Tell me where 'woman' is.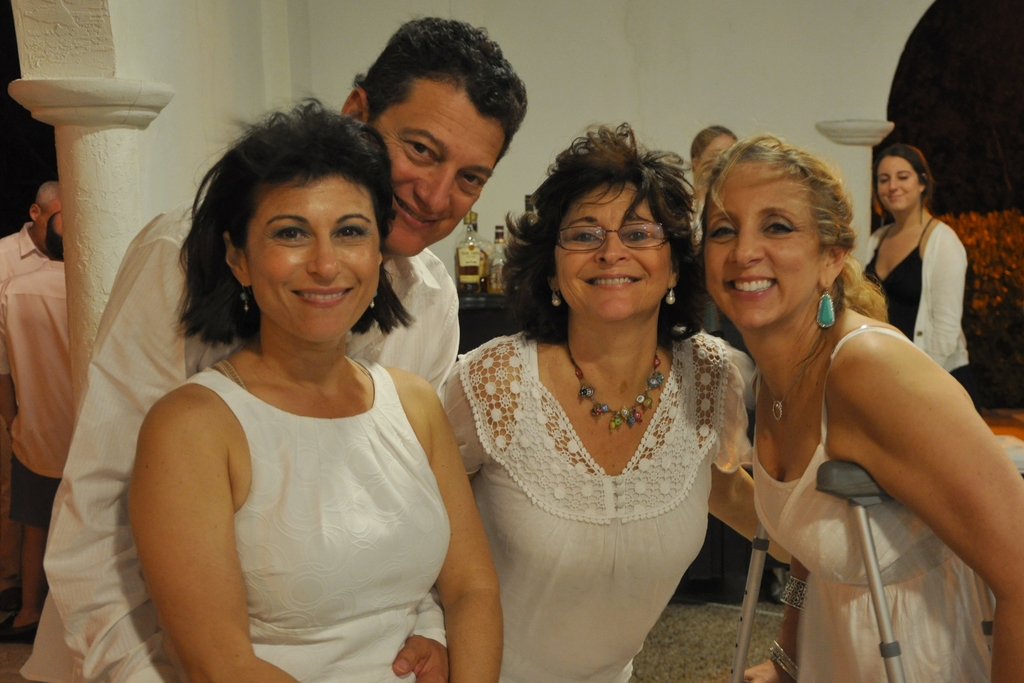
'woman' is at locate(701, 138, 1020, 675).
